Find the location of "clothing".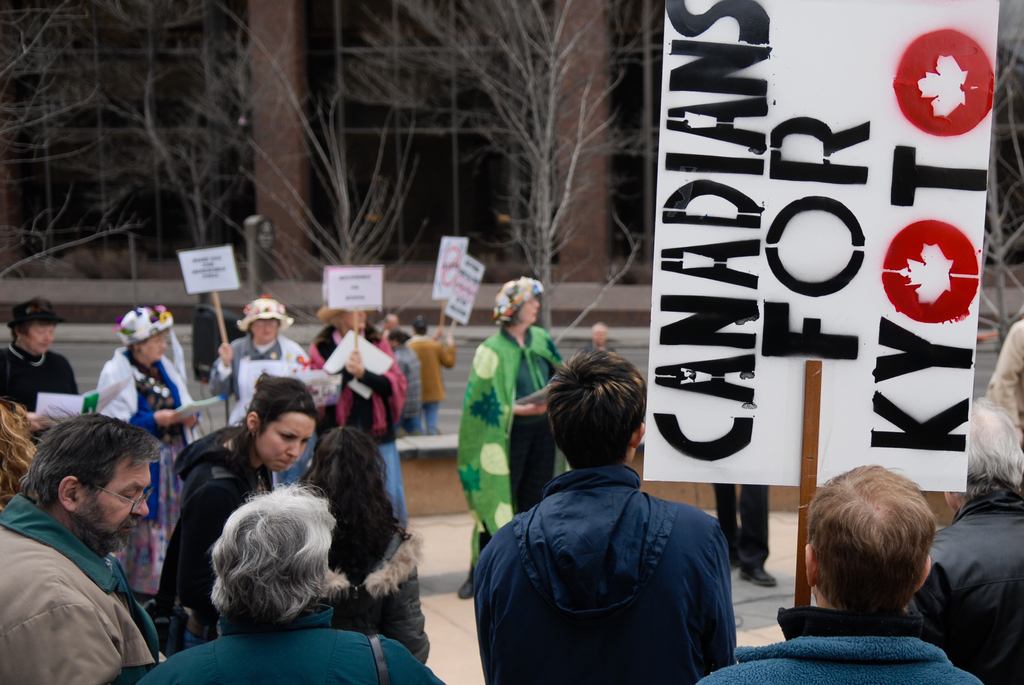
Location: (x1=0, y1=485, x2=168, y2=684).
